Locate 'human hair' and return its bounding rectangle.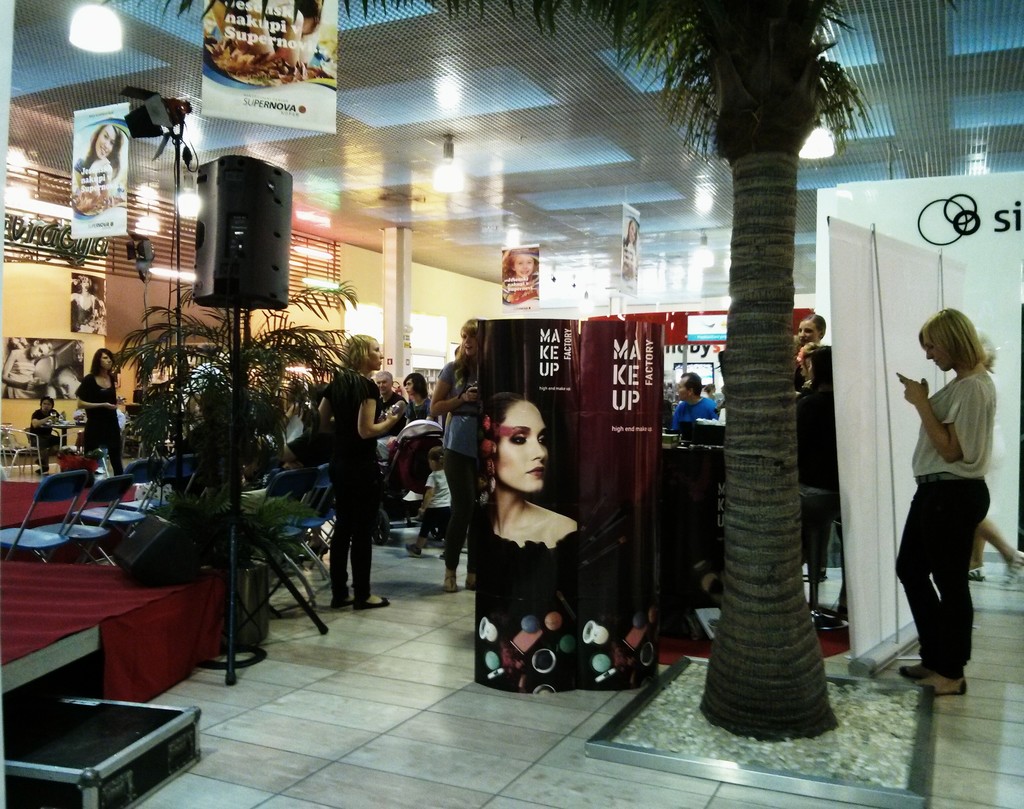
left=980, top=332, right=998, bottom=371.
